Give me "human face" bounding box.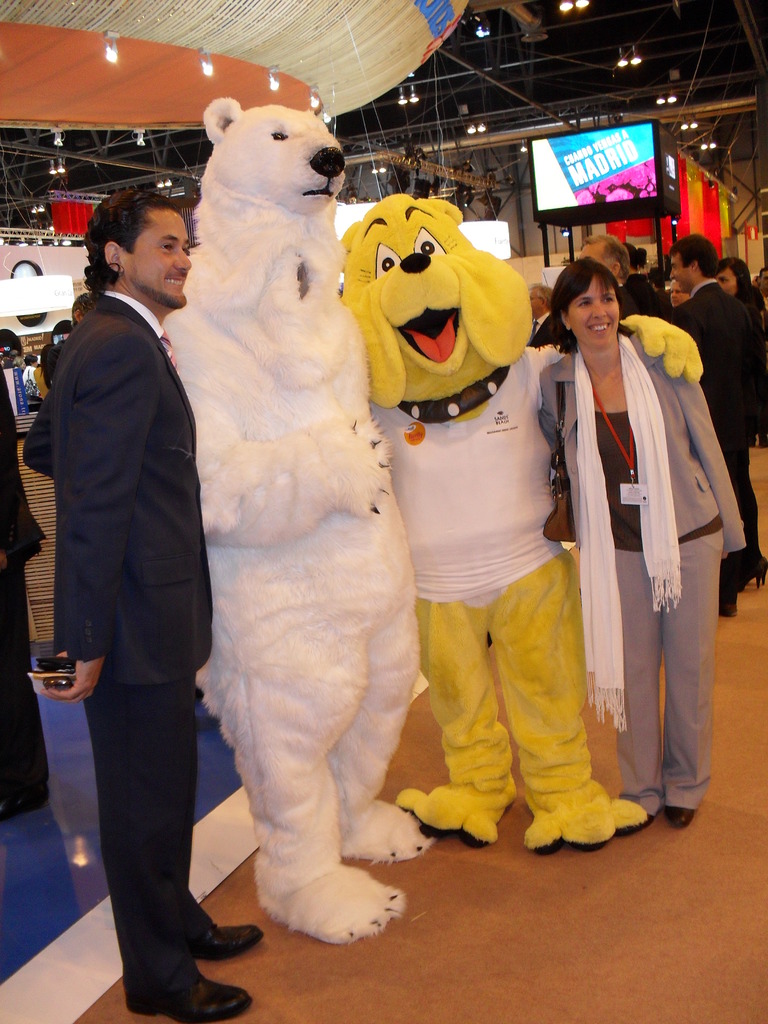
bbox=[570, 274, 623, 349].
